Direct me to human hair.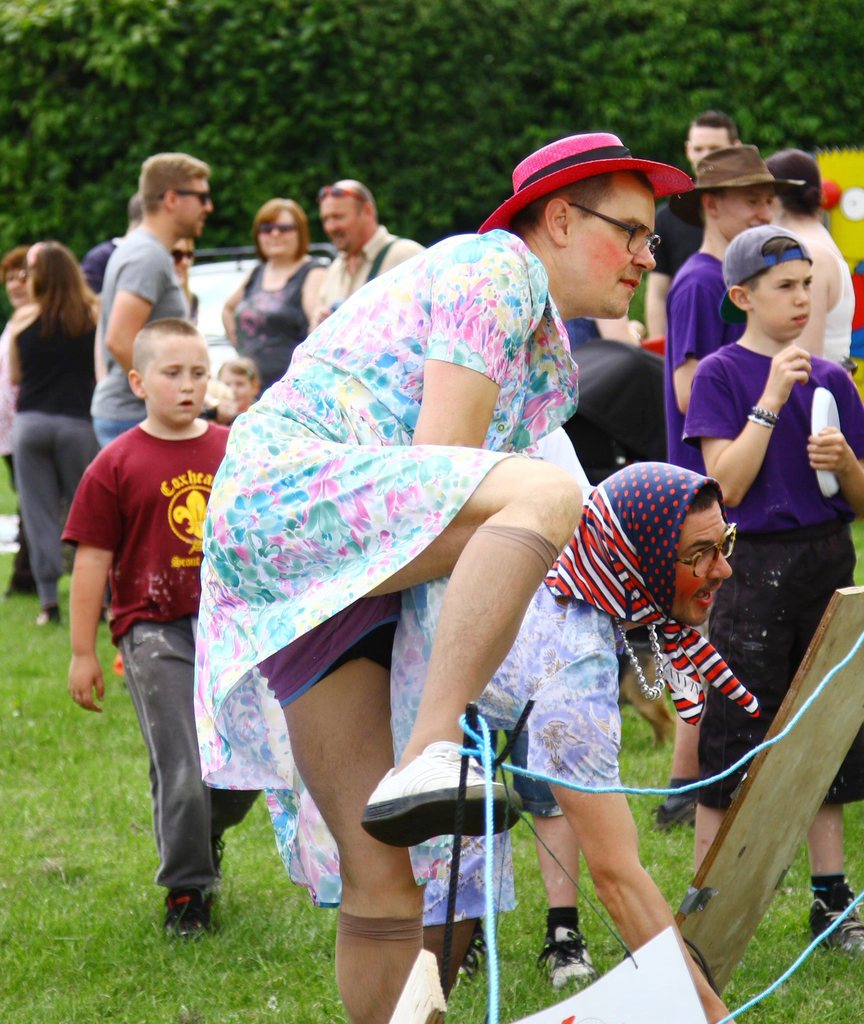
Direction: crop(510, 176, 657, 241).
